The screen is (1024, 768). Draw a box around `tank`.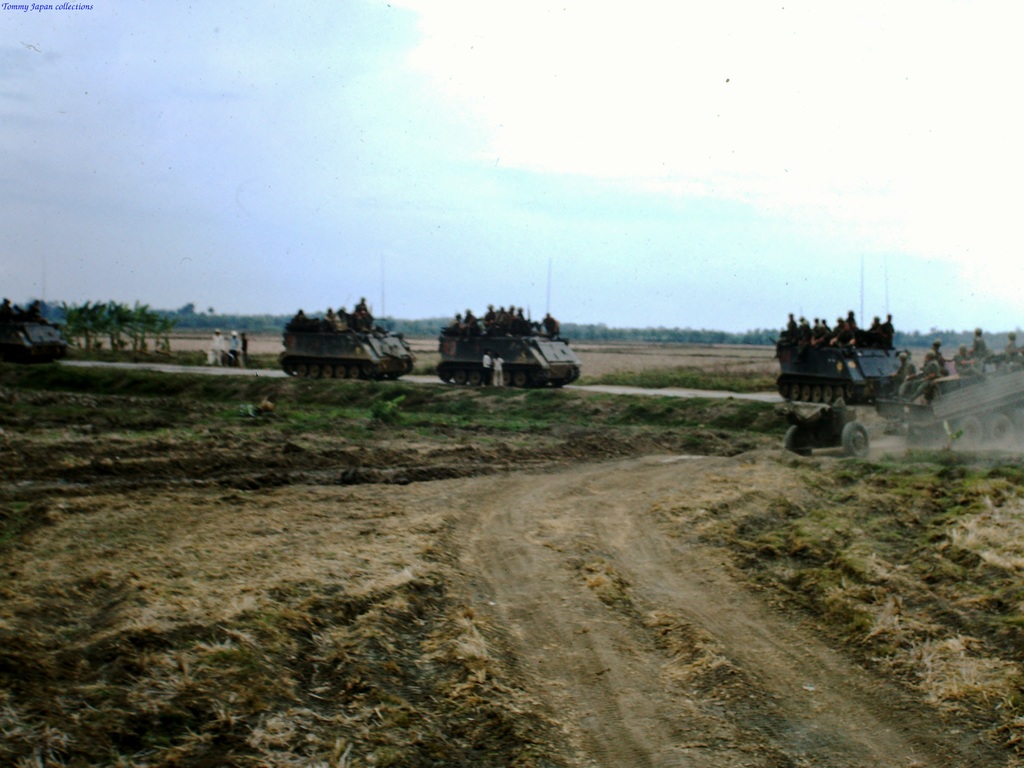
bbox(437, 304, 585, 389).
